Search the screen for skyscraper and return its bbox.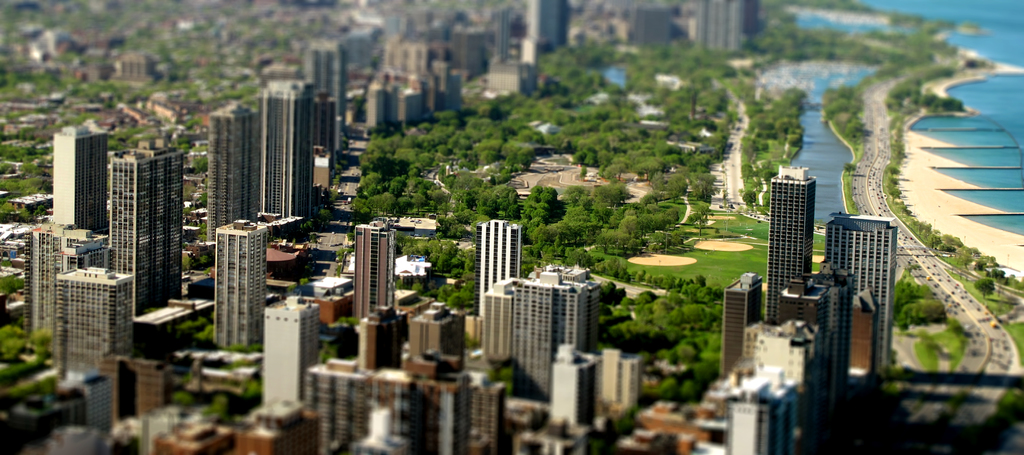
Found: l=208, t=104, r=257, b=240.
